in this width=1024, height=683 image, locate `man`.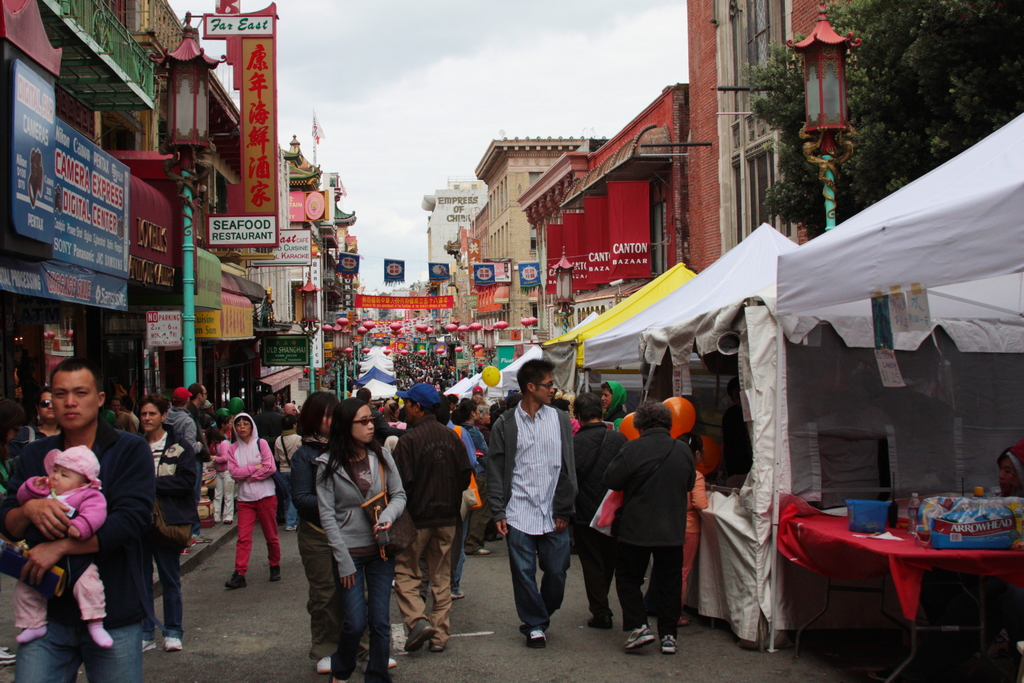
Bounding box: 390, 382, 471, 652.
